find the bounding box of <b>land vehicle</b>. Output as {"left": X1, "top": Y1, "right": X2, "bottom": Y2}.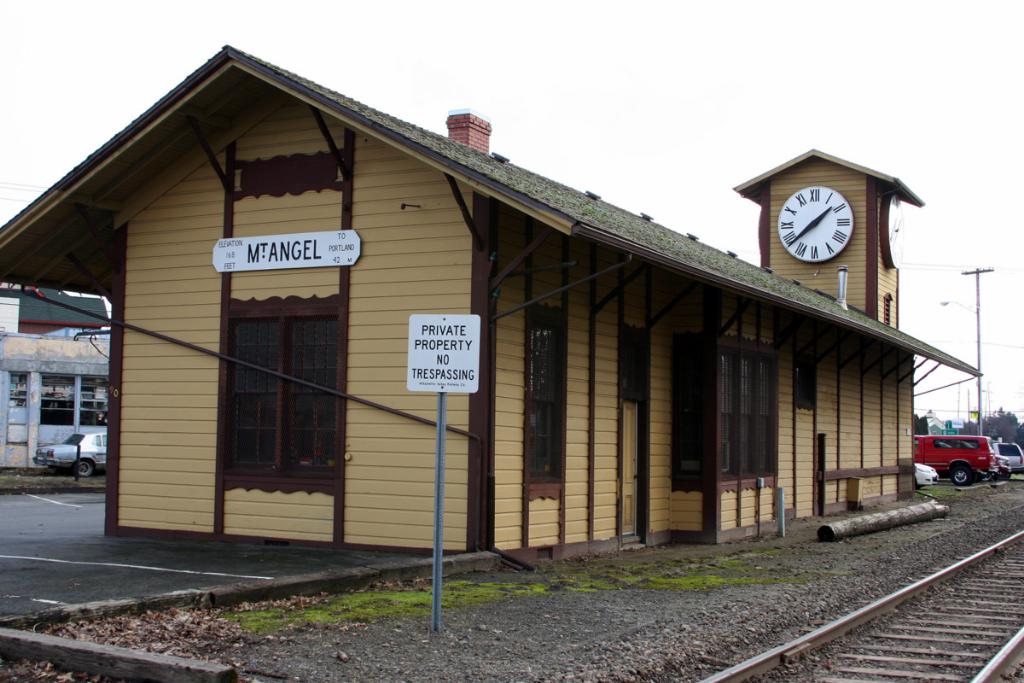
{"left": 955, "top": 441, "right": 1011, "bottom": 480}.
